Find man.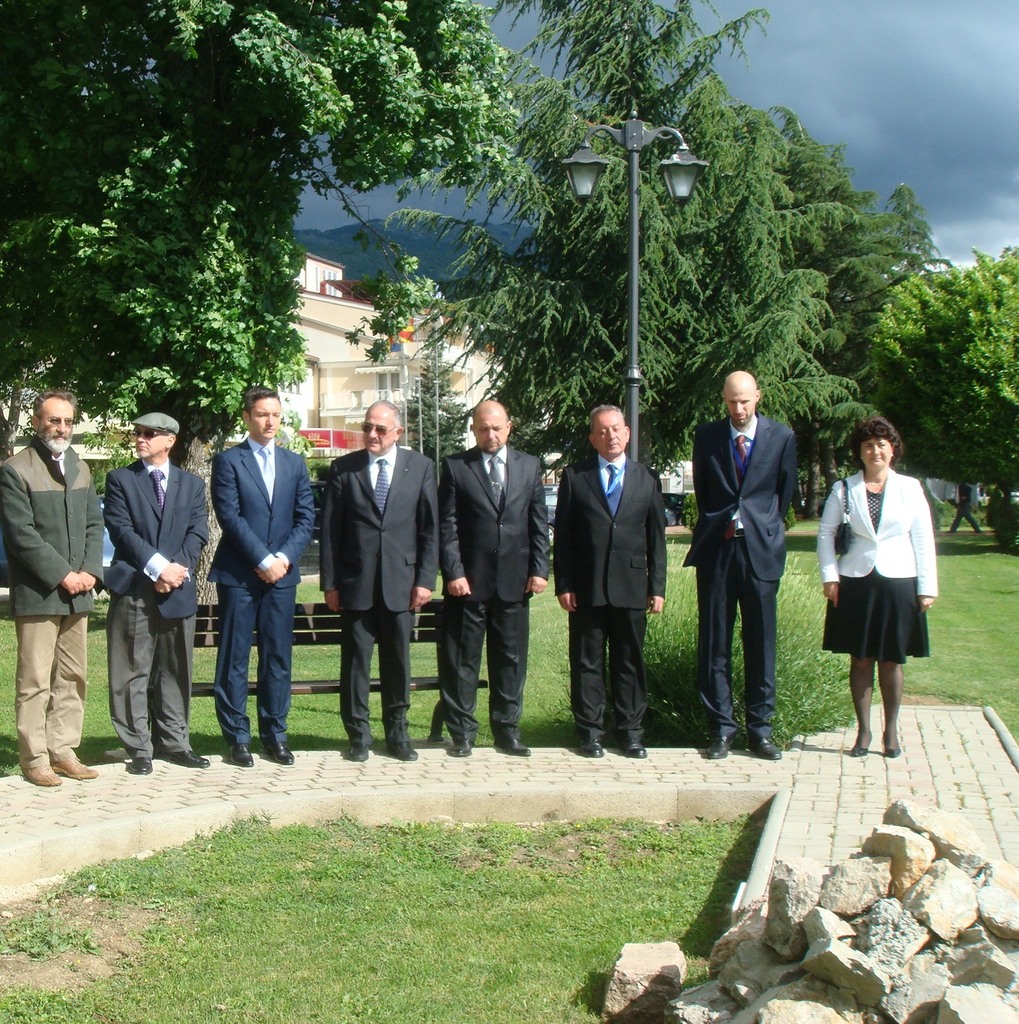
[682, 372, 797, 761].
